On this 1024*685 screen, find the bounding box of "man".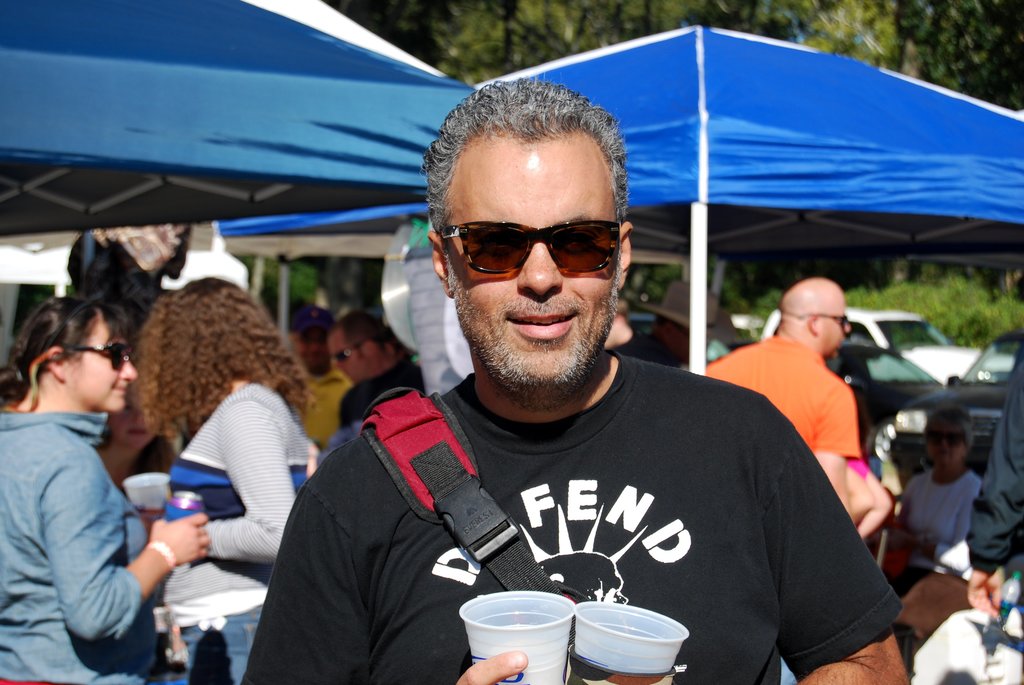
Bounding box: crop(291, 312, 360, 466).
